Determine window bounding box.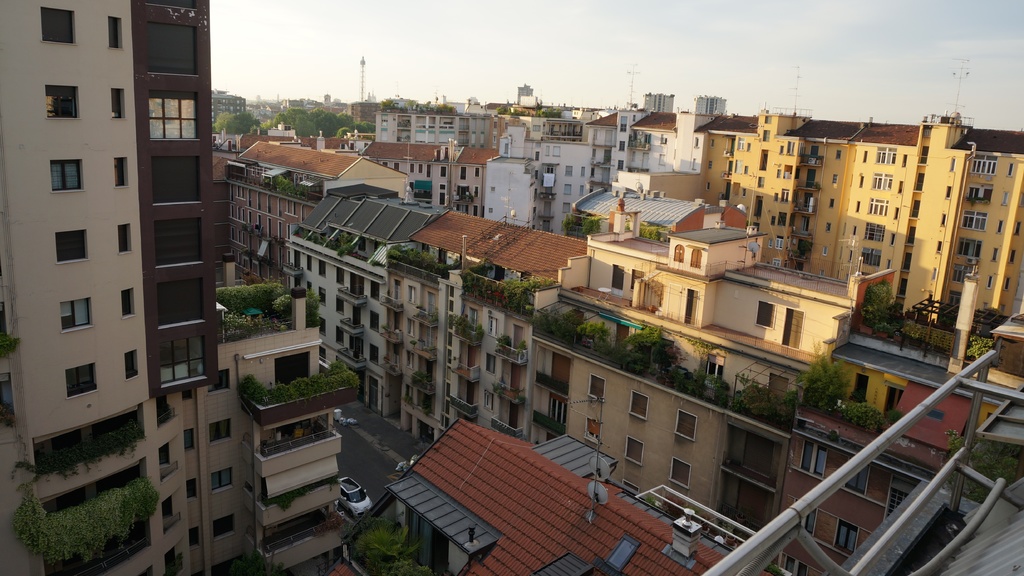
Determined: left=125, top=346, right=140, bottom=381.
